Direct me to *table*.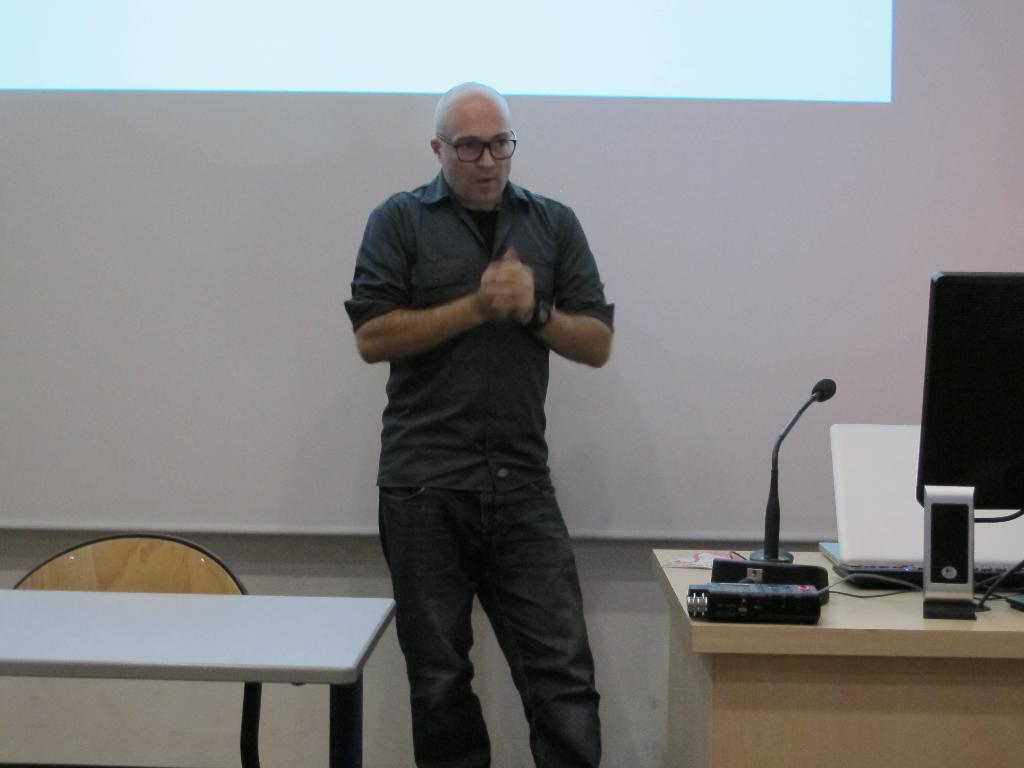
Direction: [644, 548, 1023, 767].
